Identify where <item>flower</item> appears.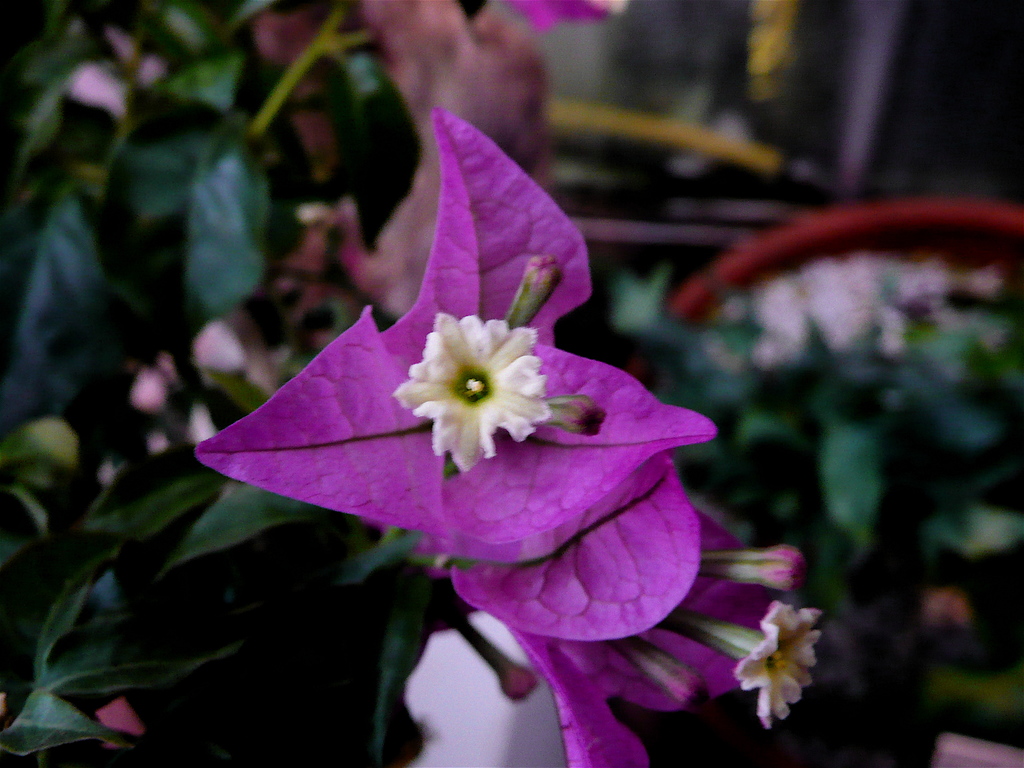
Appears at l=733, t=596, r=822, b=728.
